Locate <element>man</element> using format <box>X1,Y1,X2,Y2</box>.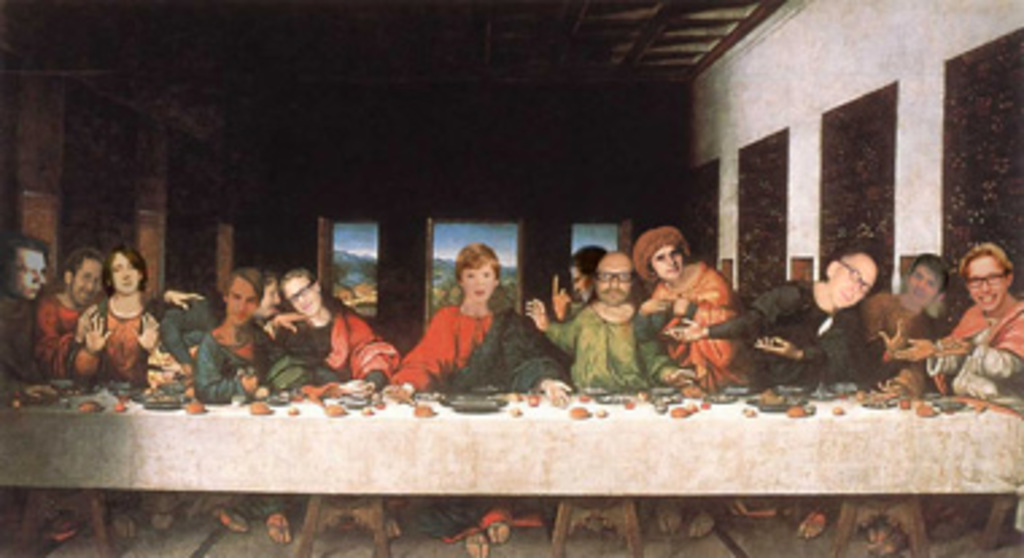
<box>0,224,81,539</box>.
